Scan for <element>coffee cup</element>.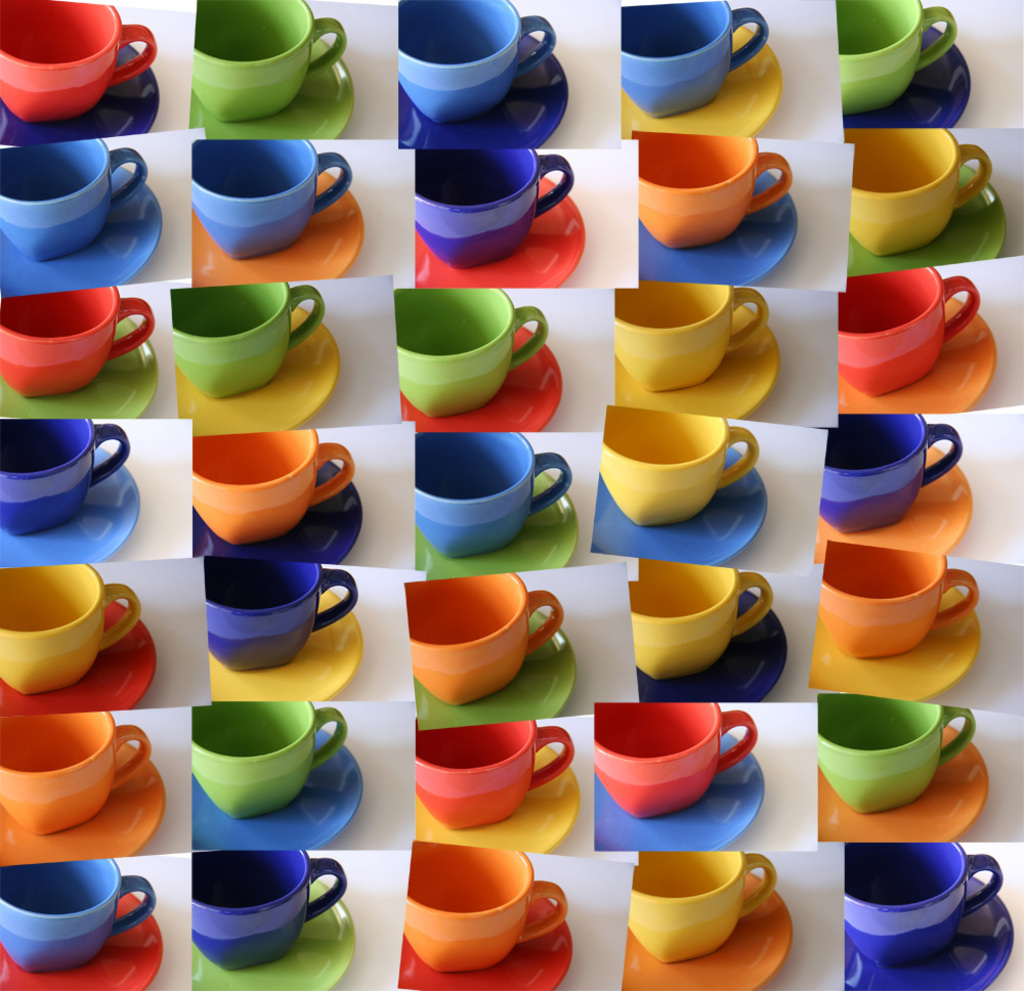
Scan result: box=[622, 843, 781, 965].
